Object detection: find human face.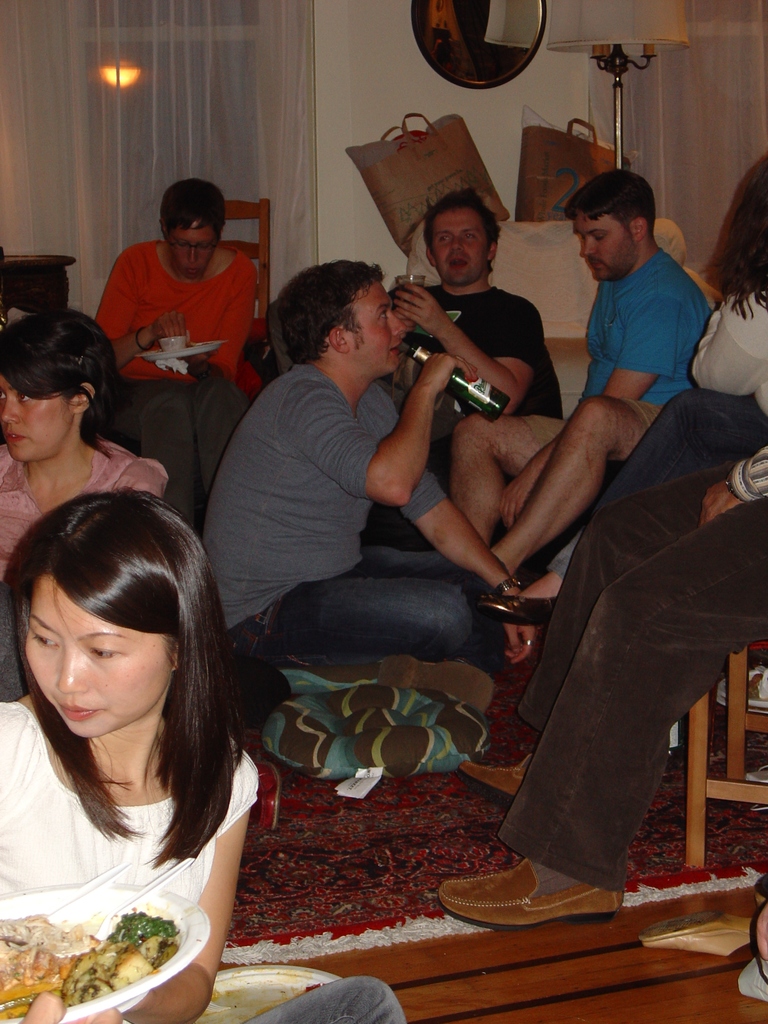
bbox(0, 364, 76, 462).
